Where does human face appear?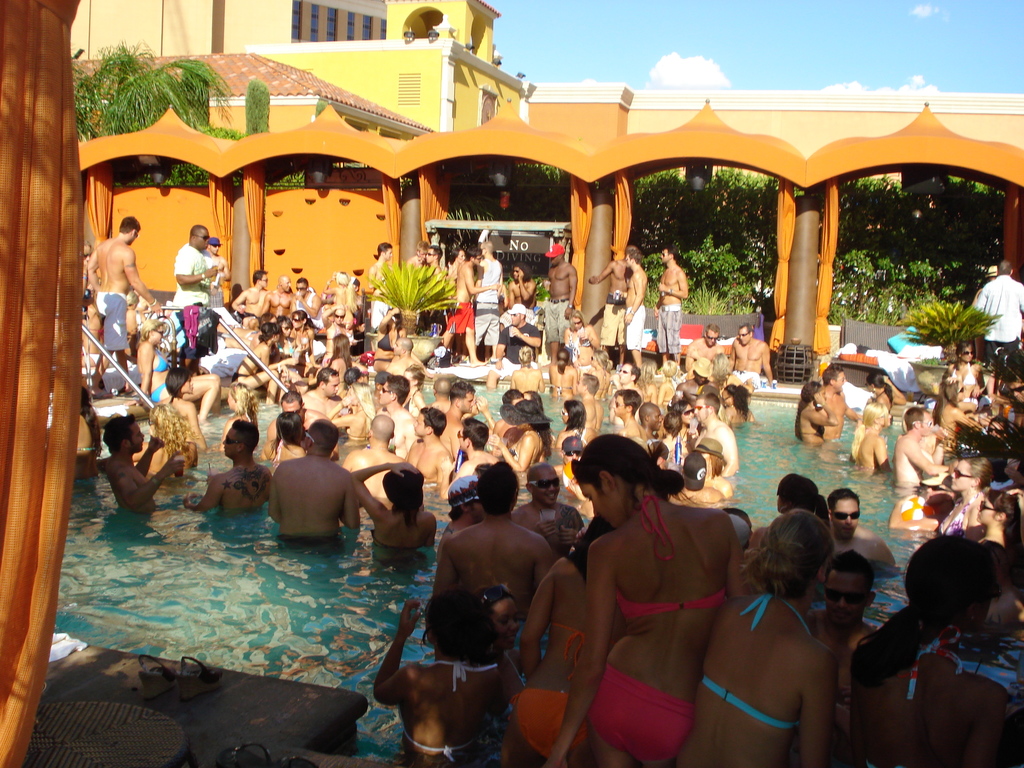
Appears at x1=737 y1=327 x2=751 y2=344.
